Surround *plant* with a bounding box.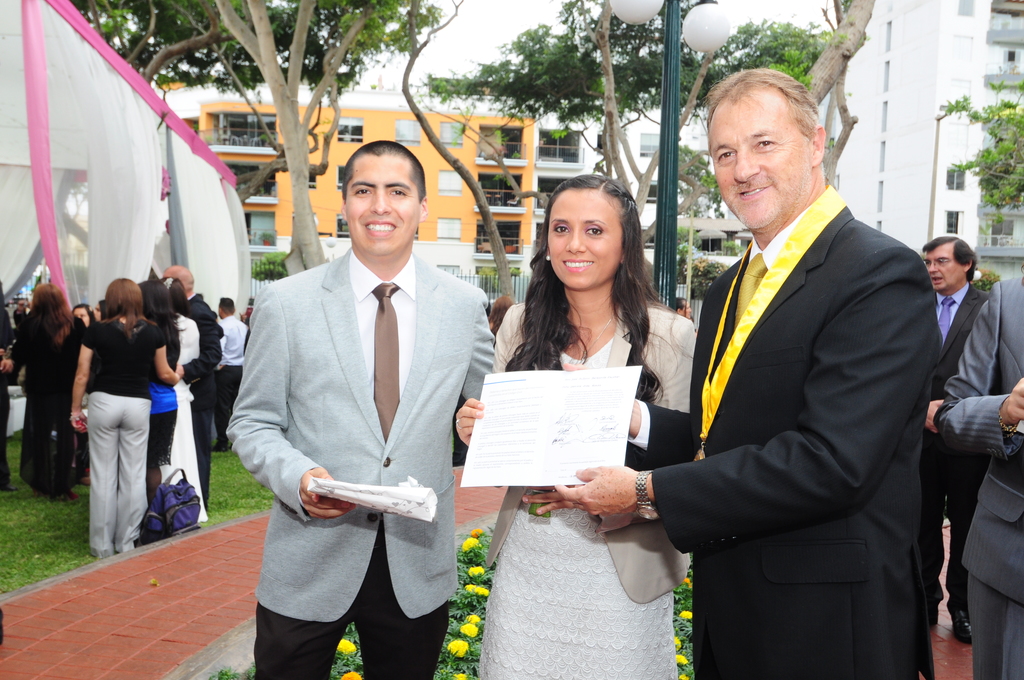
region(447, 522, 507, 647).
